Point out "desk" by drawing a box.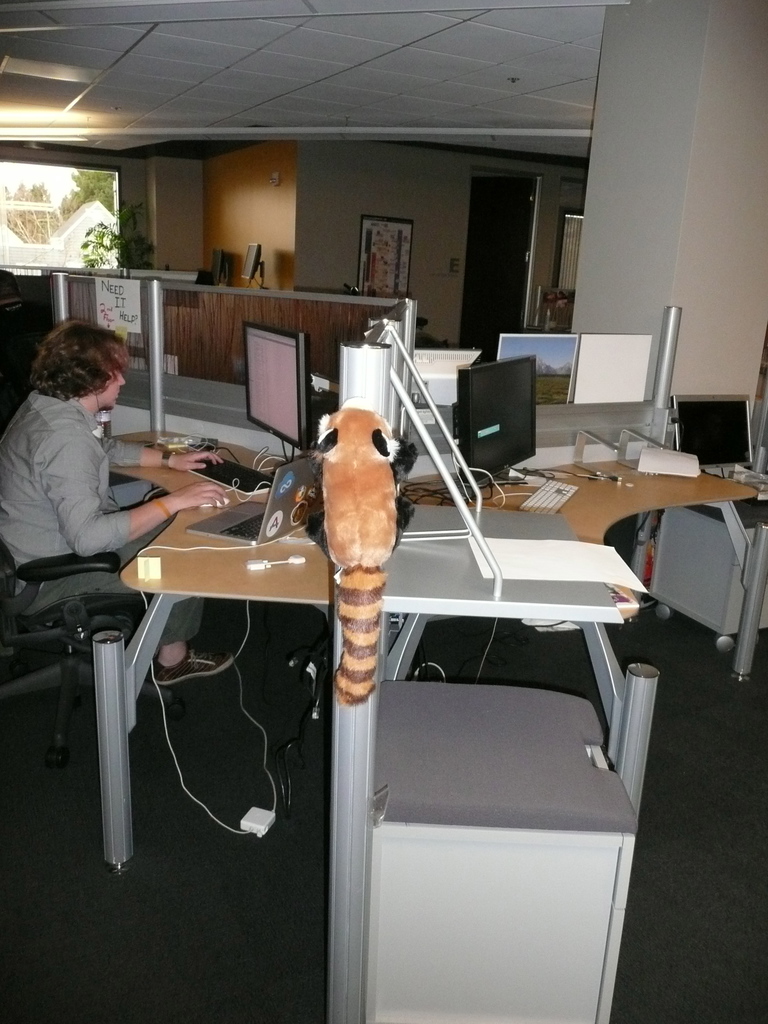
rect(93, 448, 328, 869).
